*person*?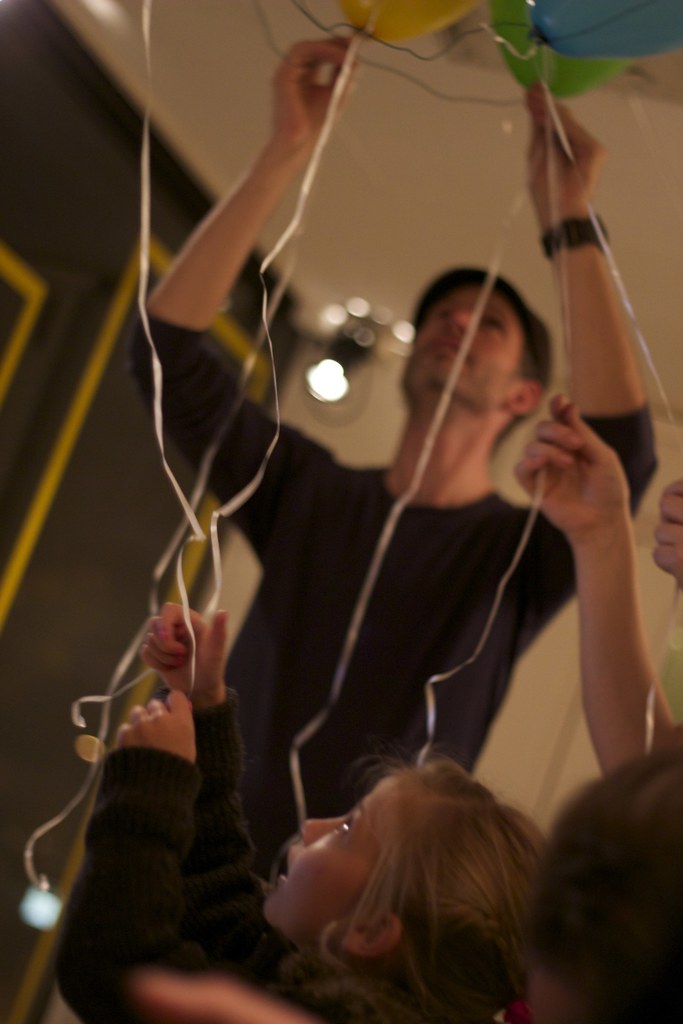
[left=125, top=29, right=666, bottom=848]
